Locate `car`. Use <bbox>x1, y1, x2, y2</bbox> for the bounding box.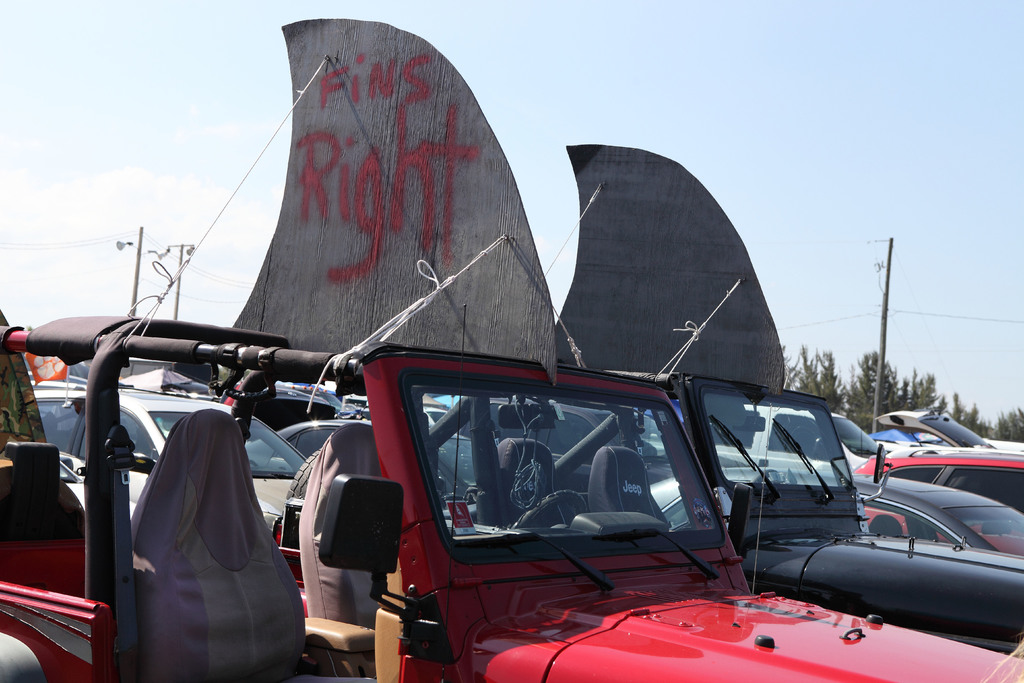
<bbox>869, 410, 1023, 450</bbox>.
